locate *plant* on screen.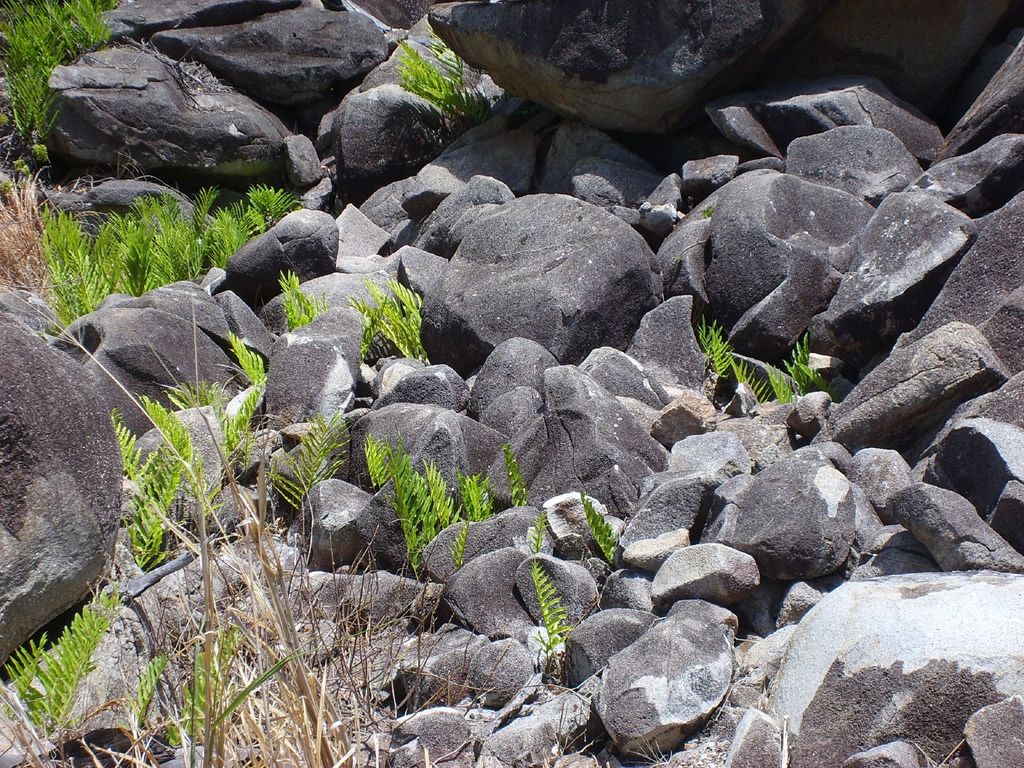
On screen at 354:273:444:367.
